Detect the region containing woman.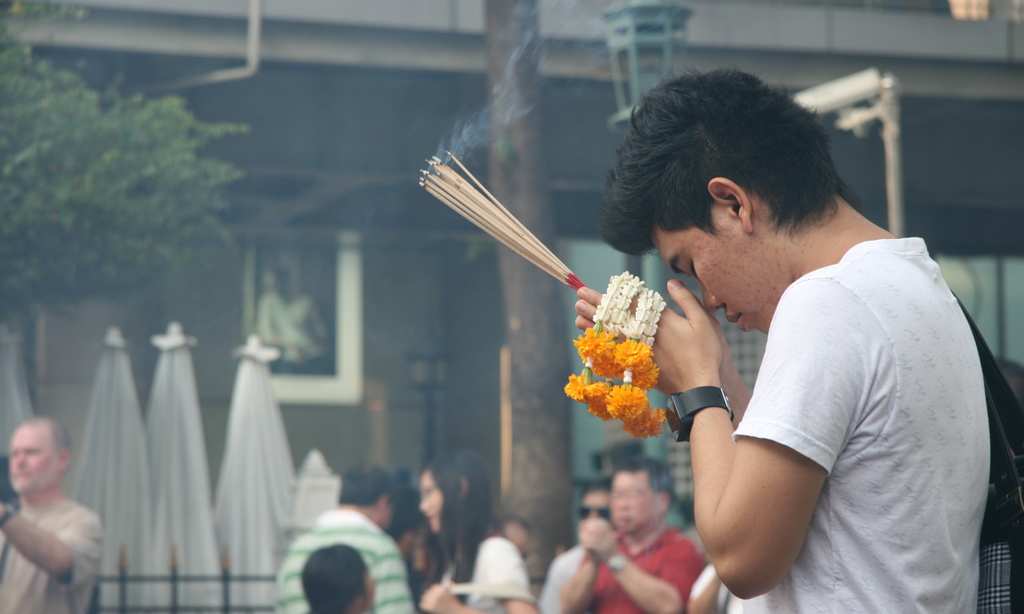
box=[301, 544, 378, 613].
